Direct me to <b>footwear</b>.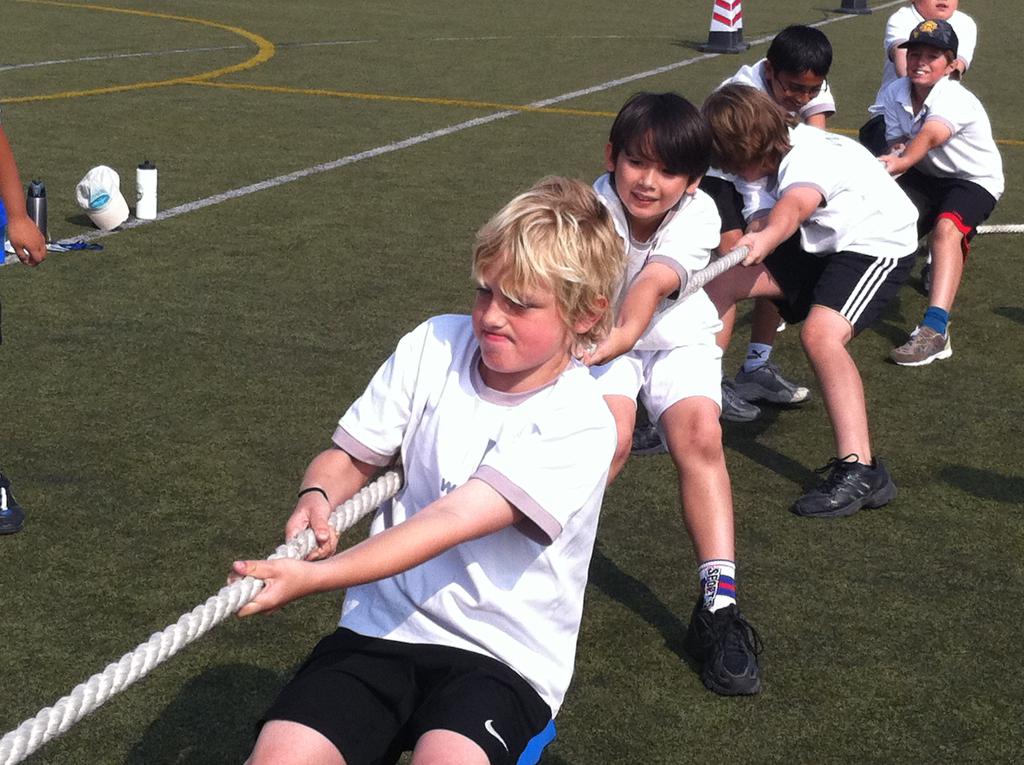
Direction: x1=922, y1=264, x2=929, y2=296.
